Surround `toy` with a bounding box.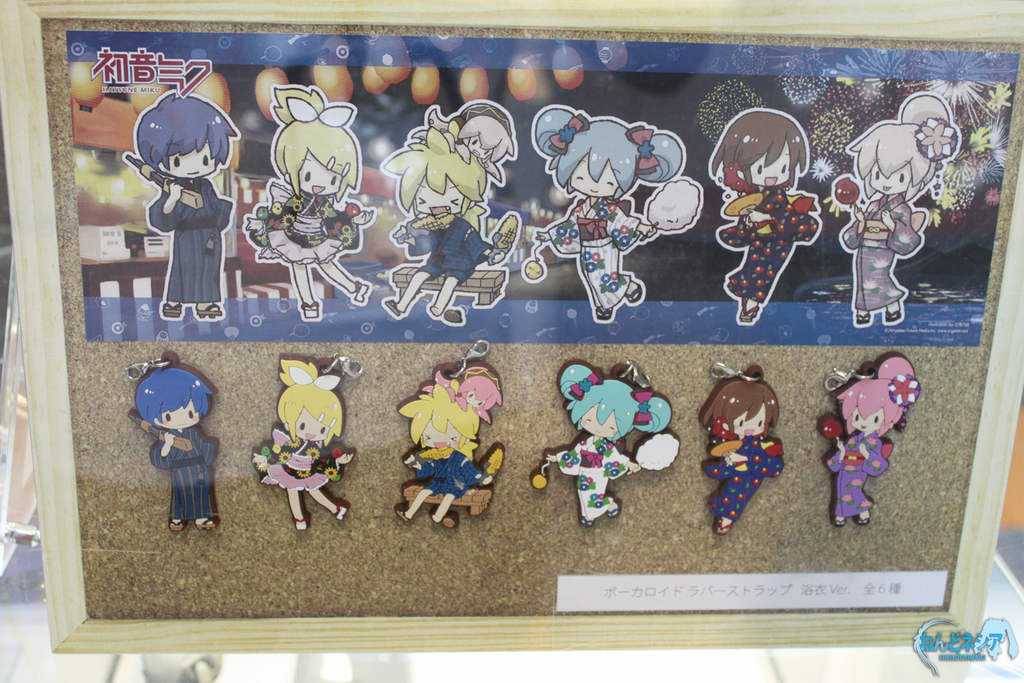
(x1=123, y1=86, x2=233, y2=324).
